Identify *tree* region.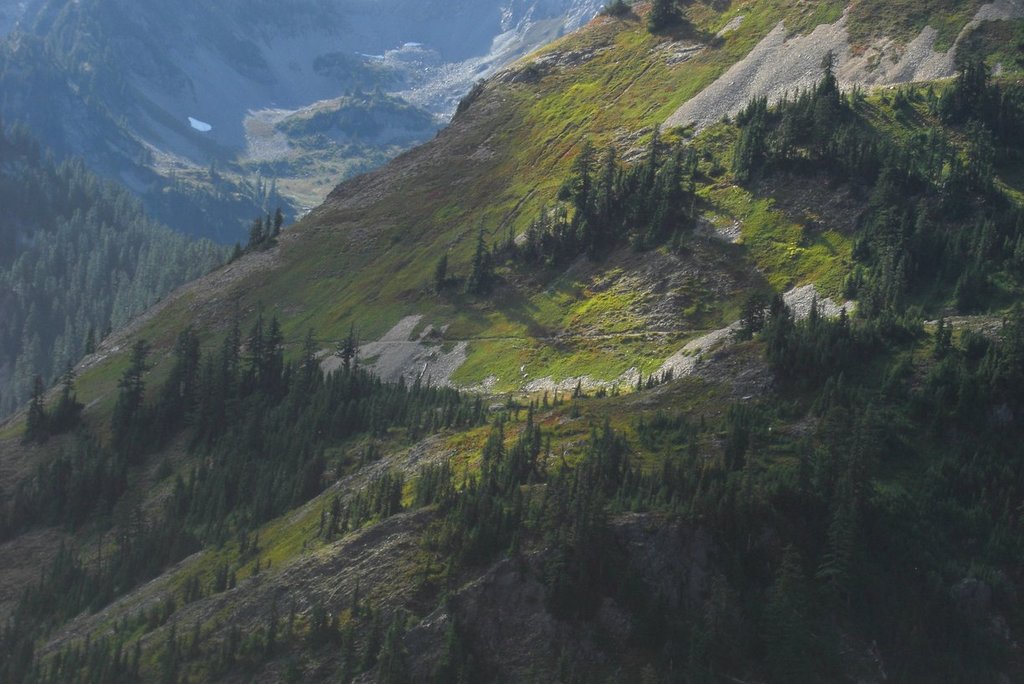
Region: bbox=(880, 146, 920, 208).
